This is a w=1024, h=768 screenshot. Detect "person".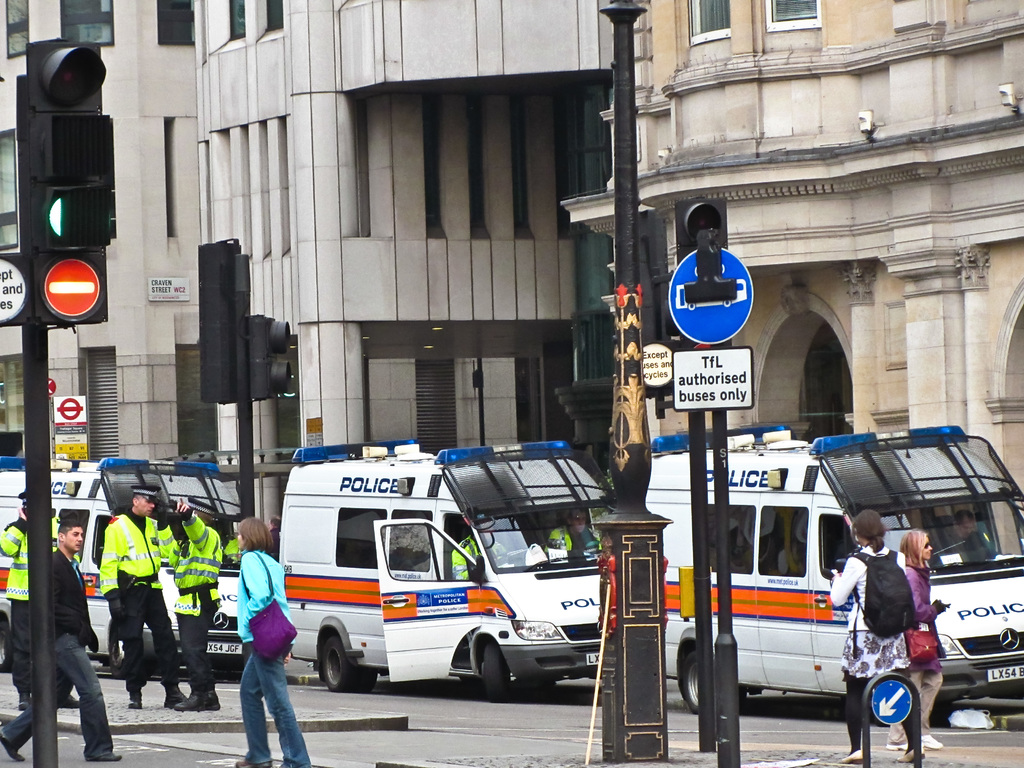
0/497/31/700.
